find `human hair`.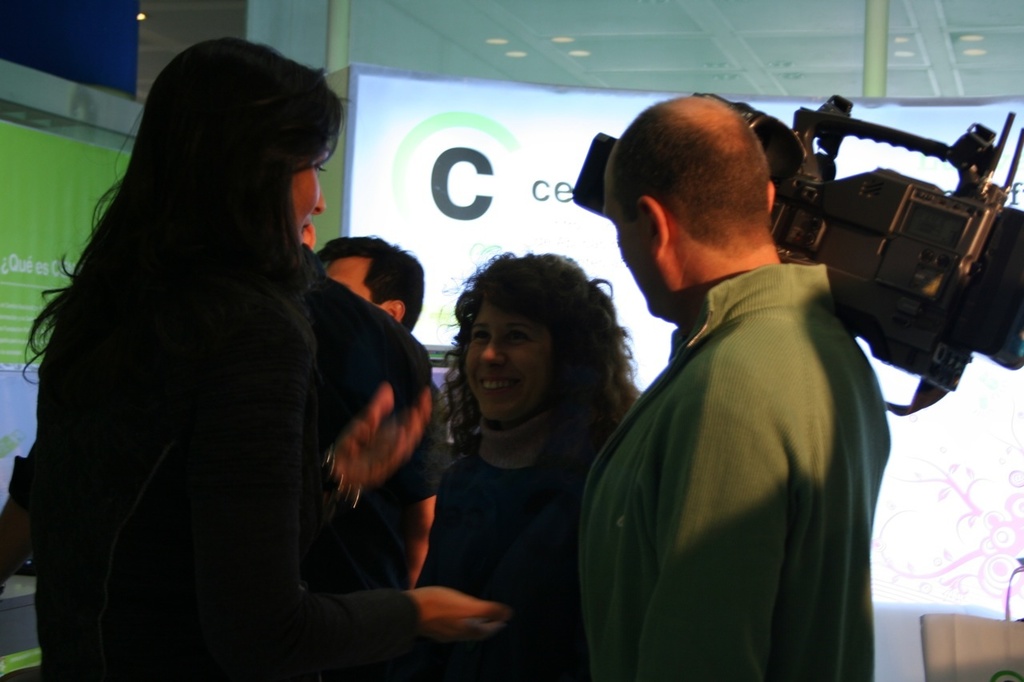
x1=442, y1=237, x2=647, y2=529.
